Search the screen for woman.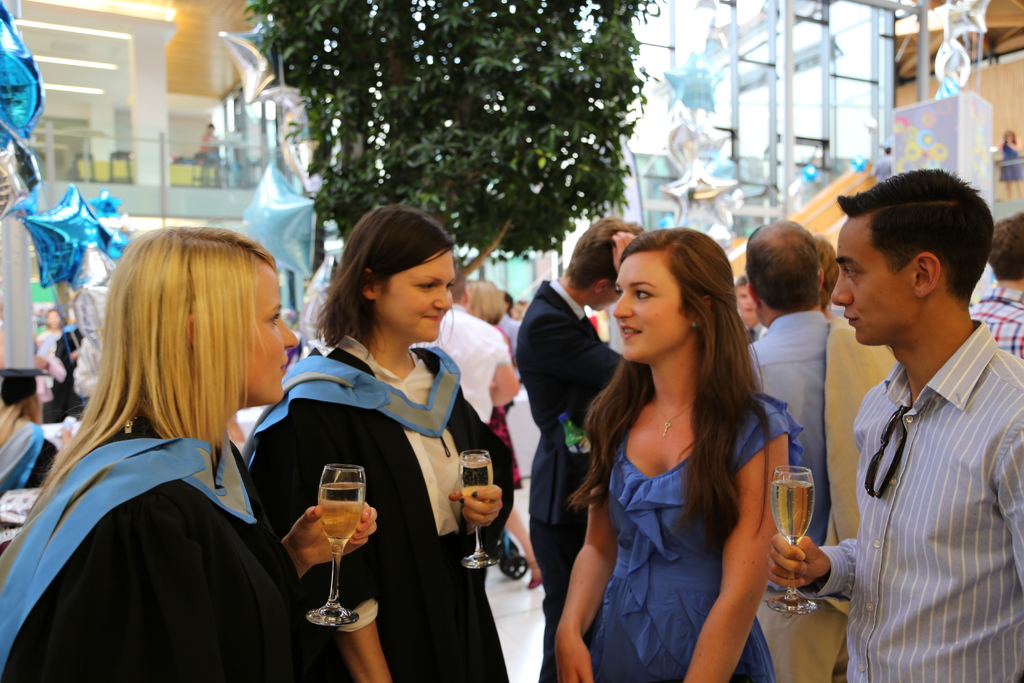
Found at region(260, 217, 502, 632).
